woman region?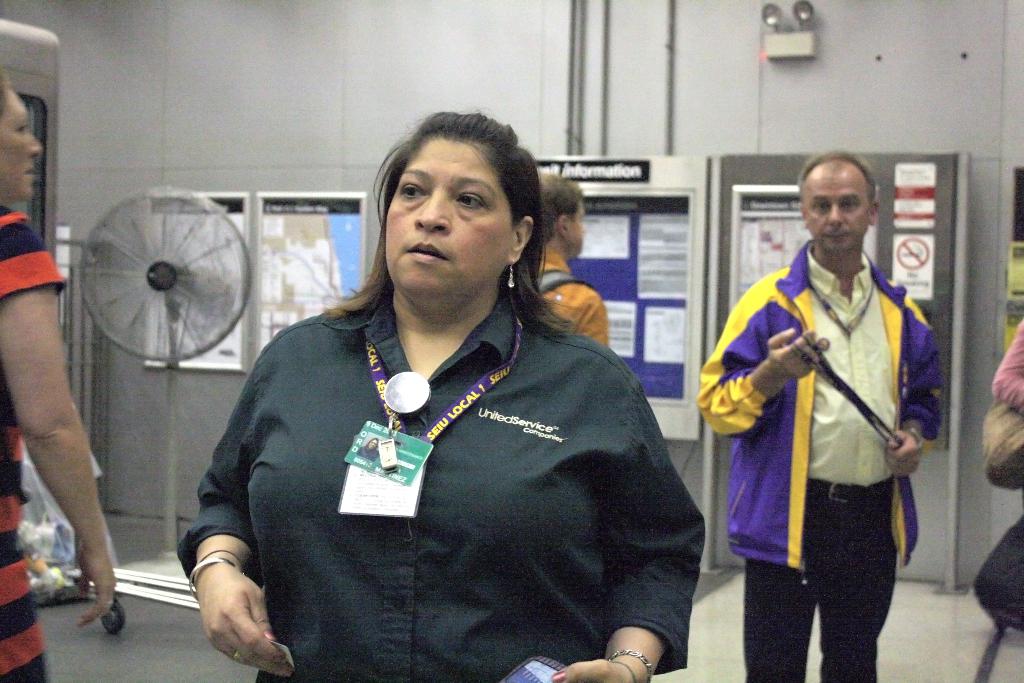
Rect(0, 68, 120, 682)
